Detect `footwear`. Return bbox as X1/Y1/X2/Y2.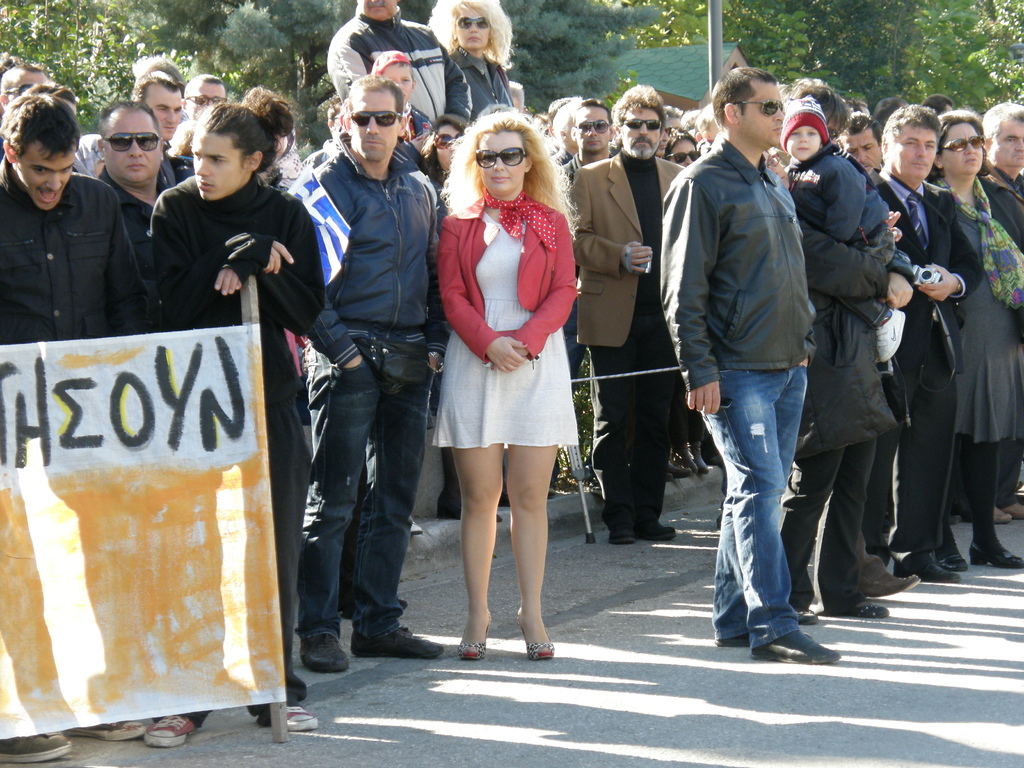
1007/496/1023/517.
